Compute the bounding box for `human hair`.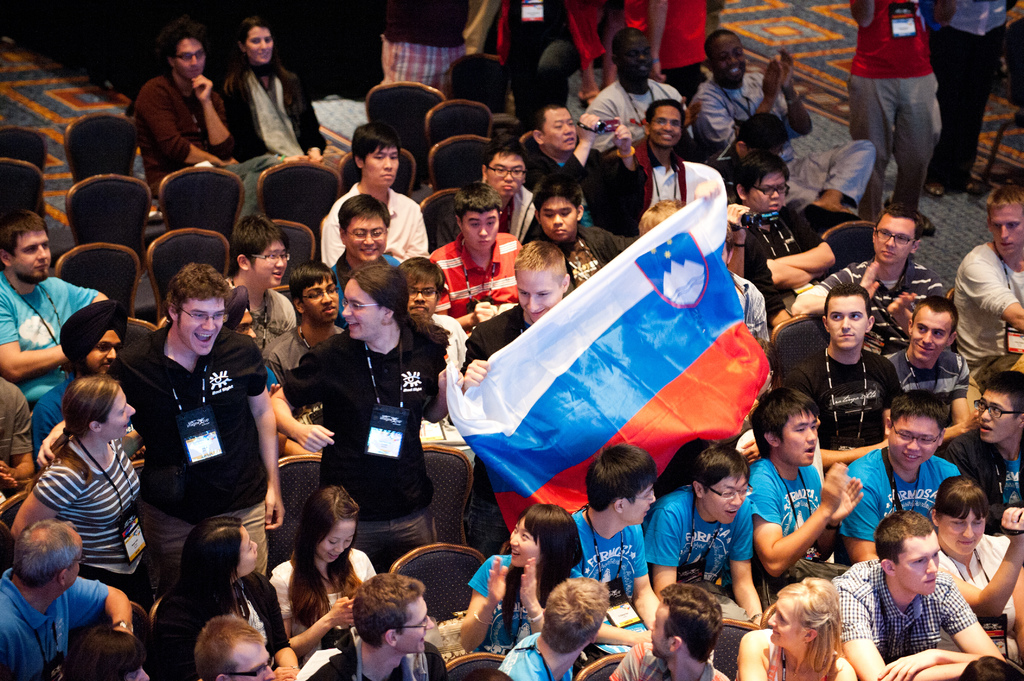
[left=448, top=179, right=500, bottom=230].
